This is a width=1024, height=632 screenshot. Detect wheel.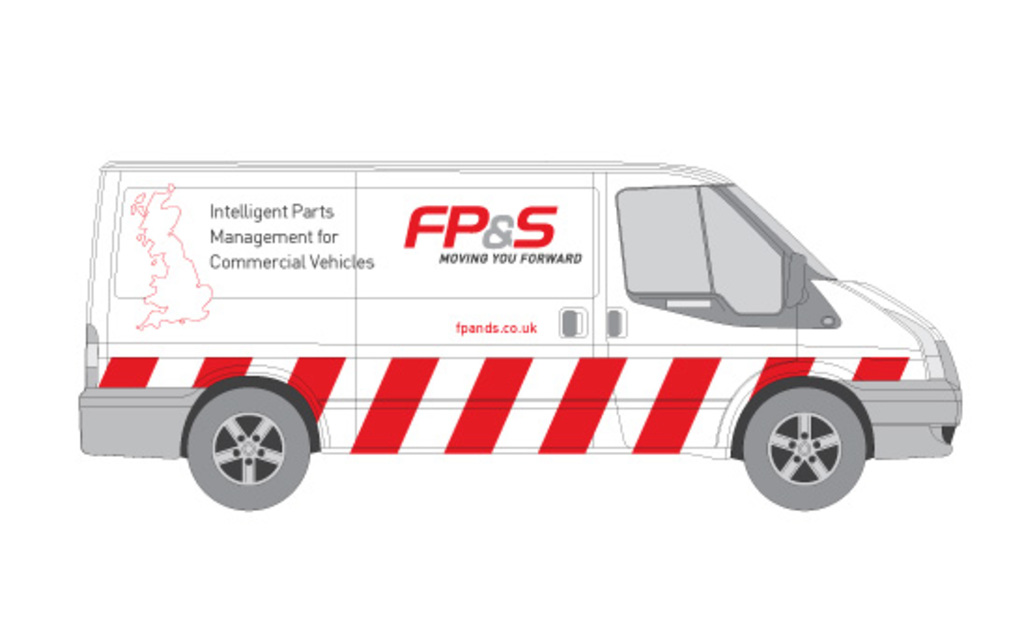
(738,387,865,512).
